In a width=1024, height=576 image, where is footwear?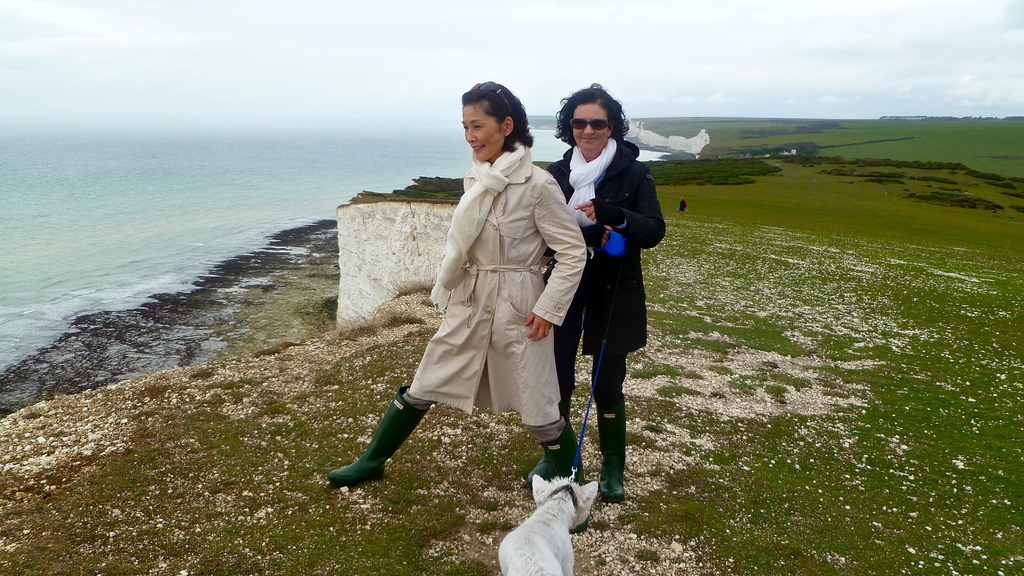
l=541, t=422, r=593, b=540.
